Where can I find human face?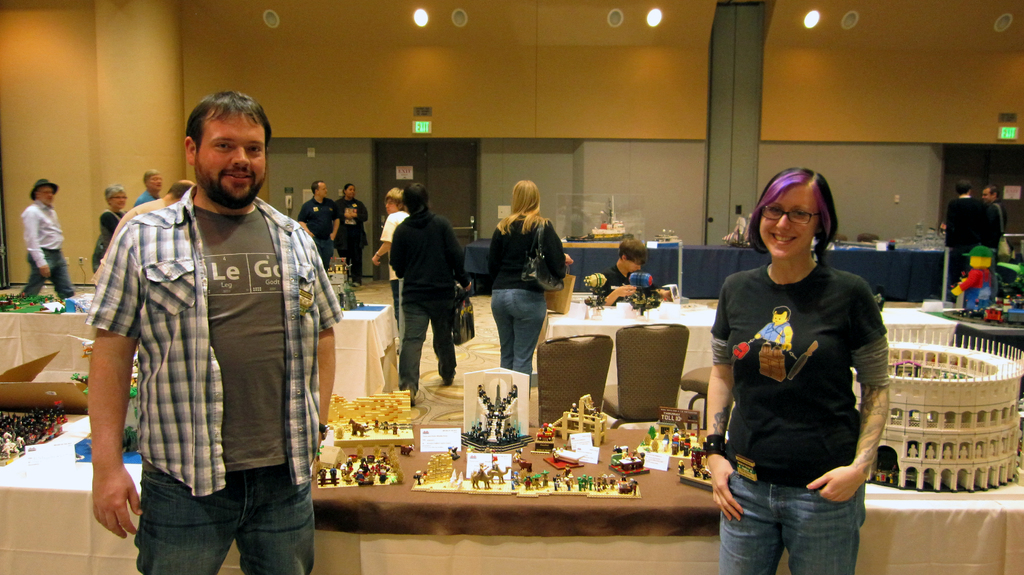
You can find it at [x1=758, y1=185, x2=813, y2=262].
